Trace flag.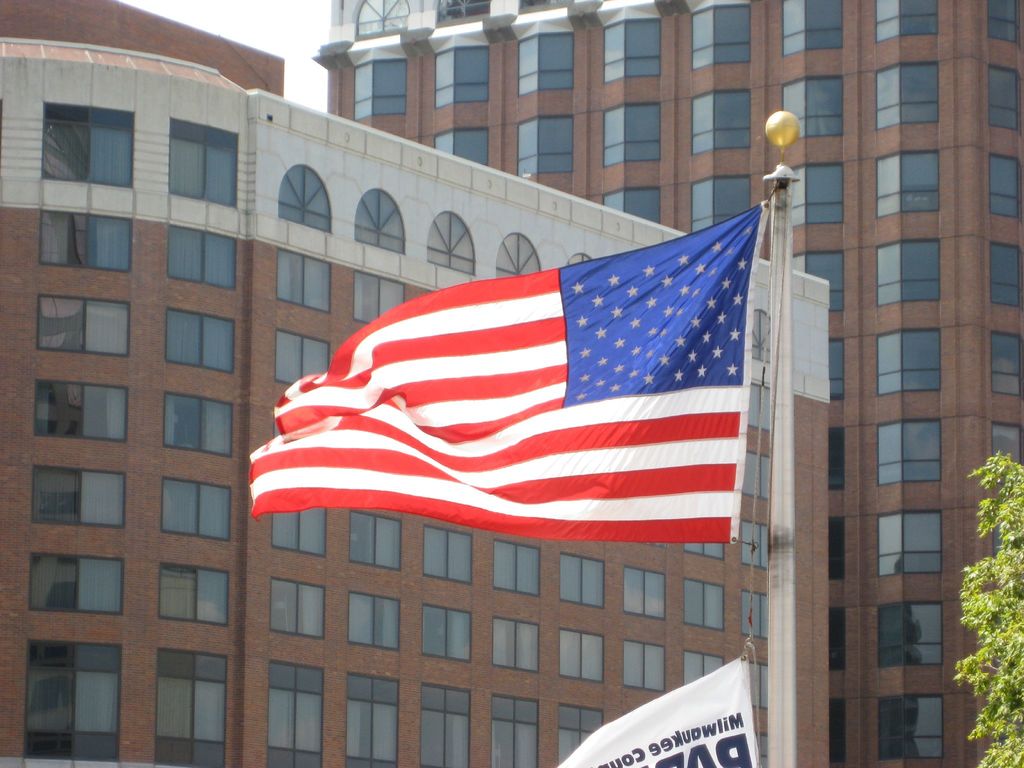
Traced to <region>248, 204, 760, 540</region>.
